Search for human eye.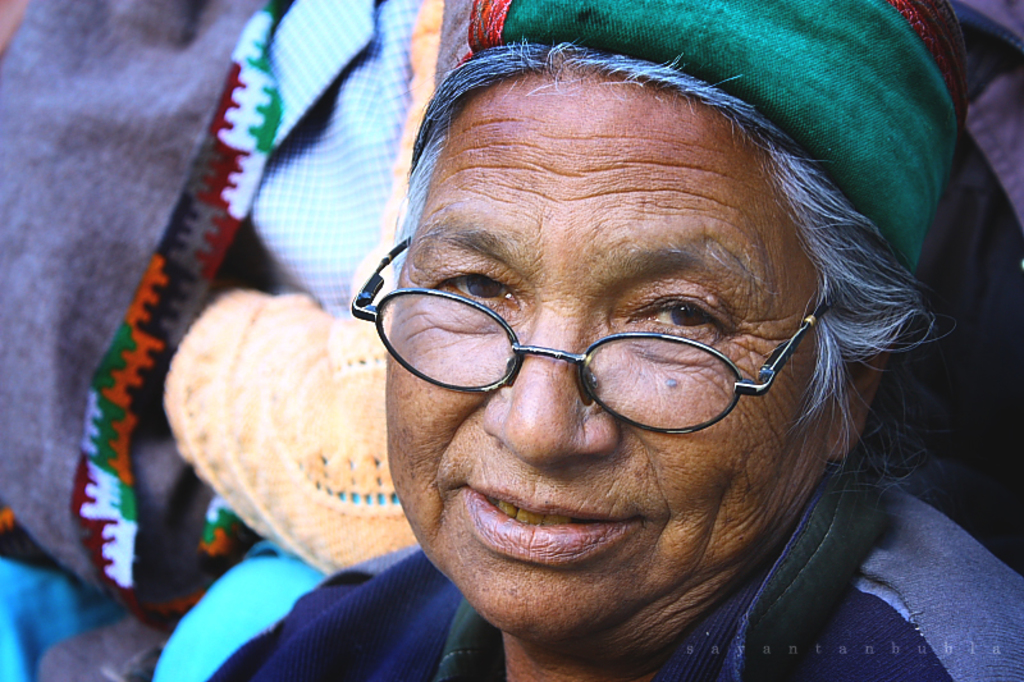
Found at <box>612,279,744,365</box>.
